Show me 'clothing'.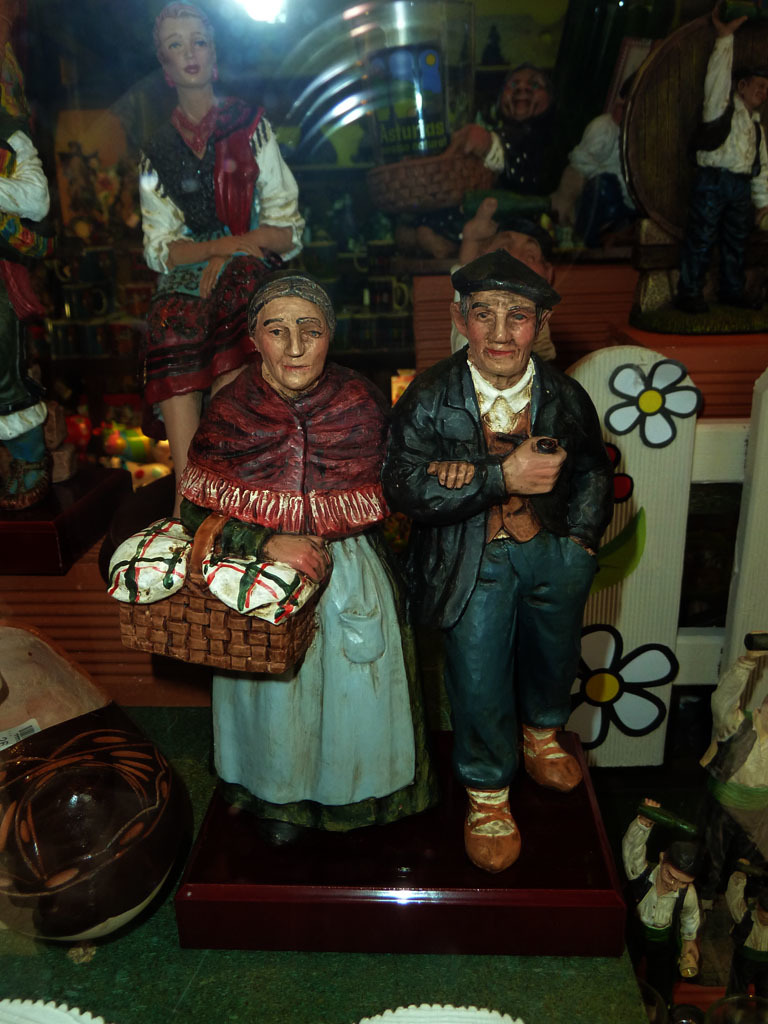
'clothing' is here: box(369, 344, 608, 785).
